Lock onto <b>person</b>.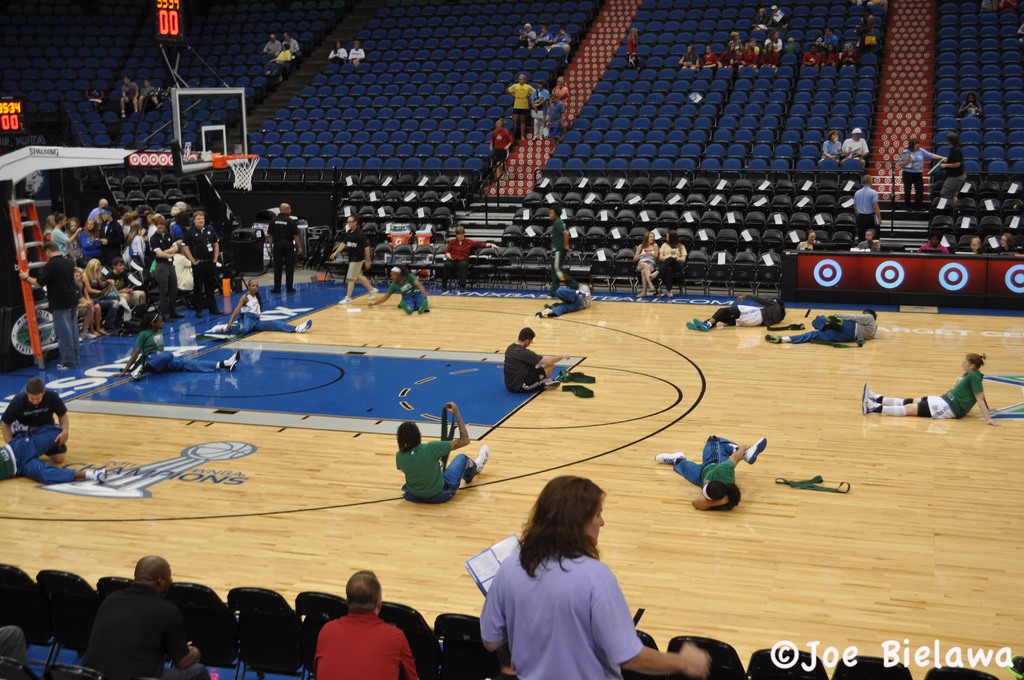
Locked: l=689, t=294, r=784, b=332.
